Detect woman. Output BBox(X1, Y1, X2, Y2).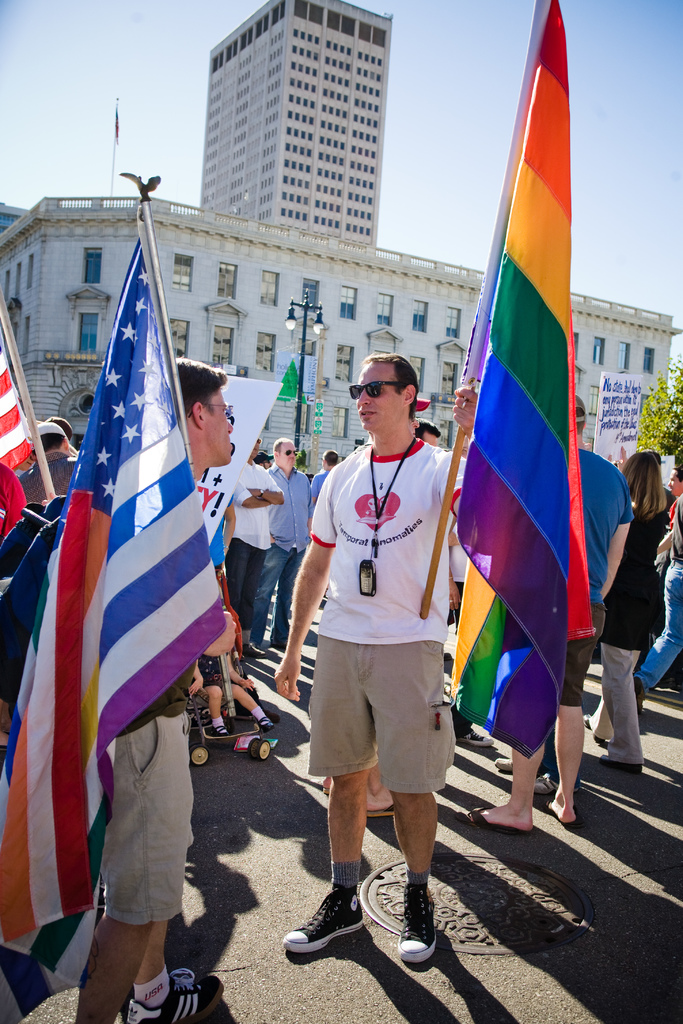
BBox(580, 453, 670, 765).
